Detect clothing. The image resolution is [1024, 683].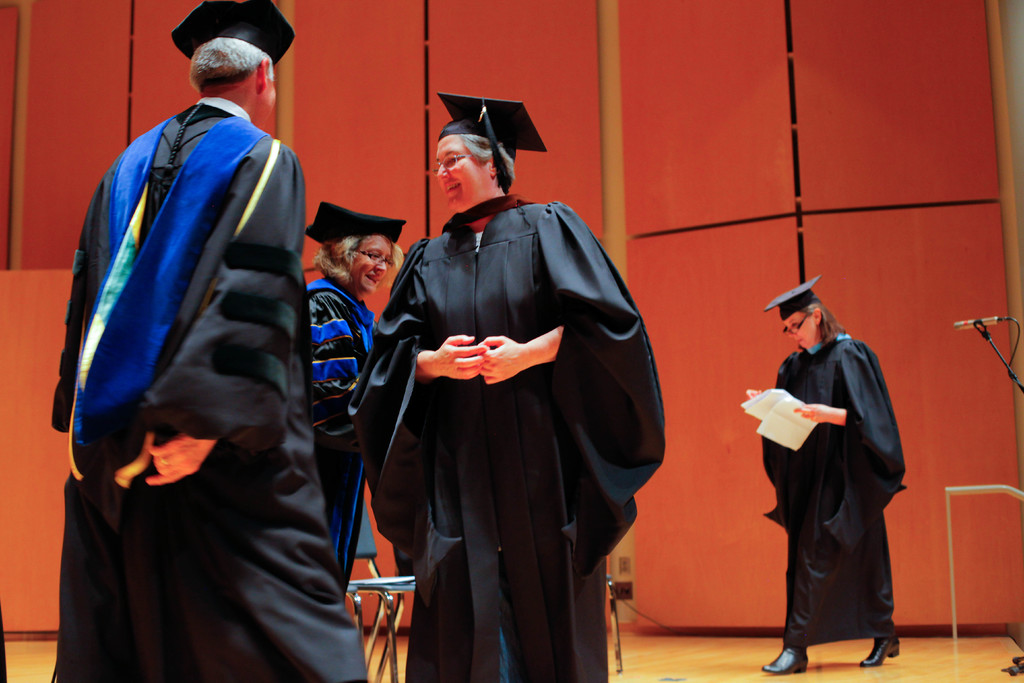
[x1=753, y1=304, x2=916, y2=658].
